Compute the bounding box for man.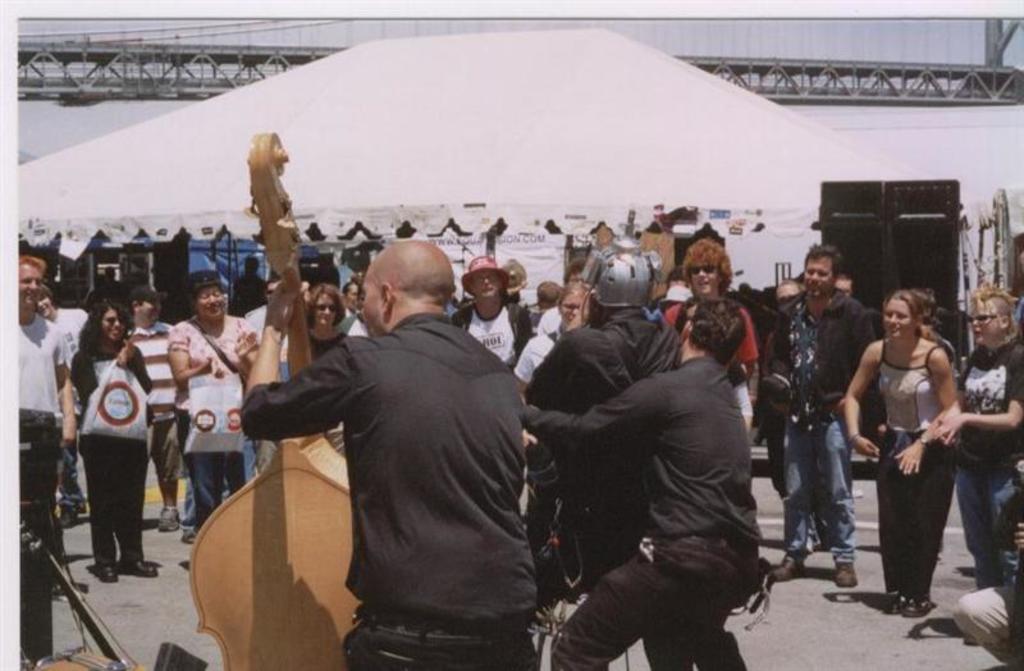
bbox=[451, 254, 538, 376].
